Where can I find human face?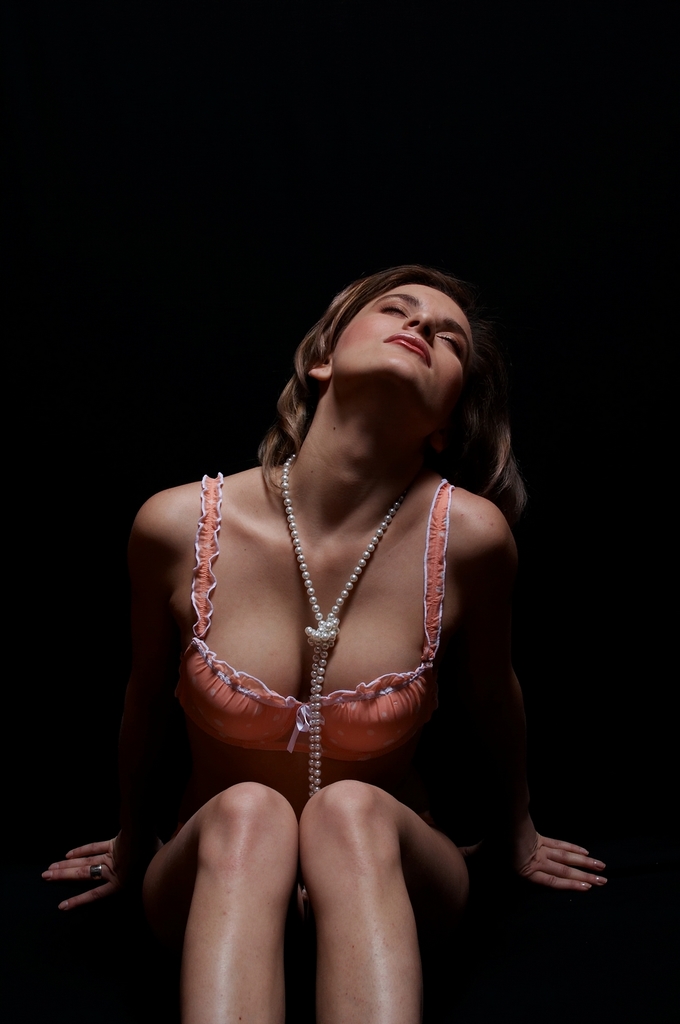
You can find it at bbox(327, 276, 463, 390).
